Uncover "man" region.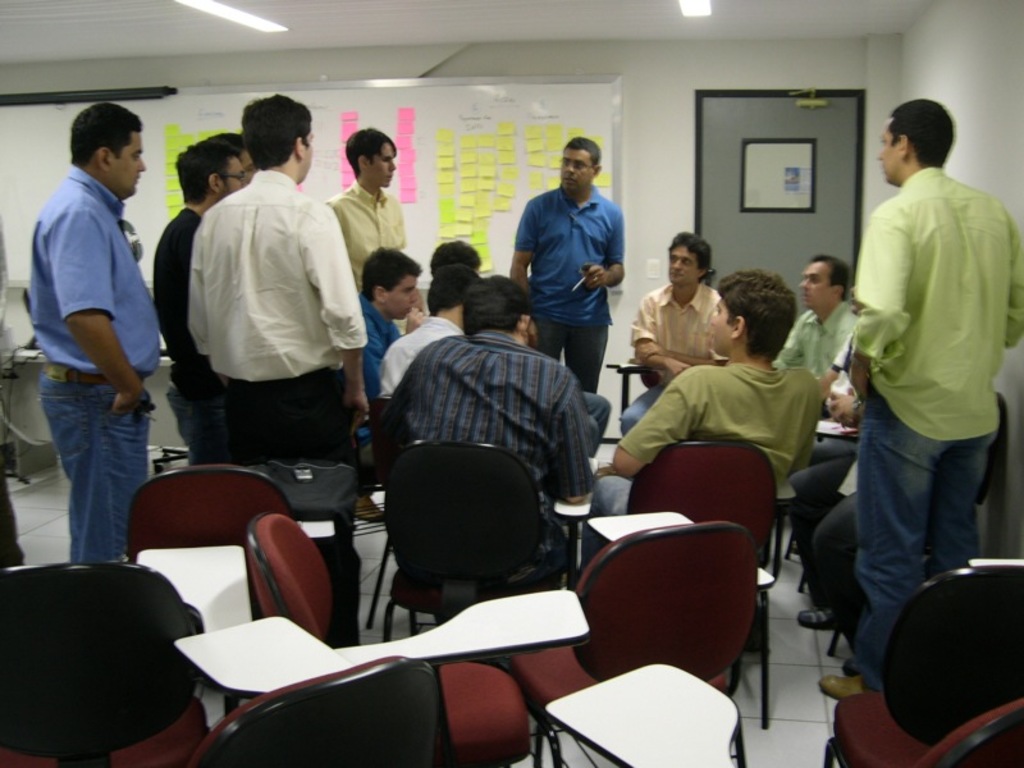
Uncovered: Rect(785, 387, 1000, 669).
